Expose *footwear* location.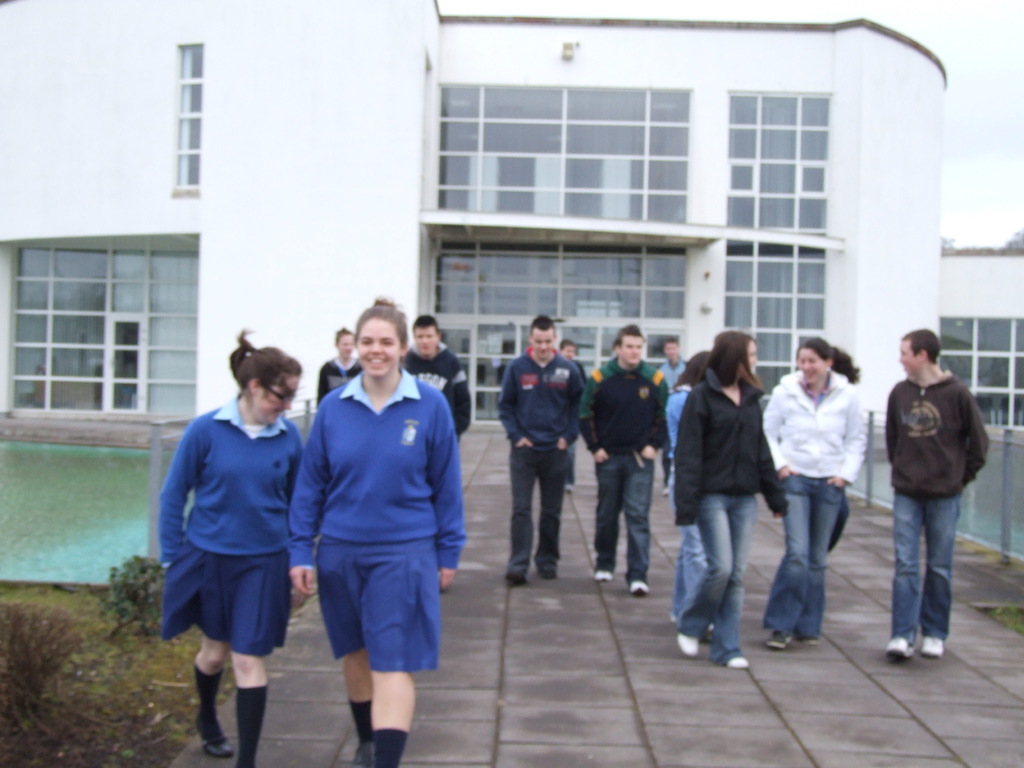
Exposed at bbox(804, 632, 816, 645).
